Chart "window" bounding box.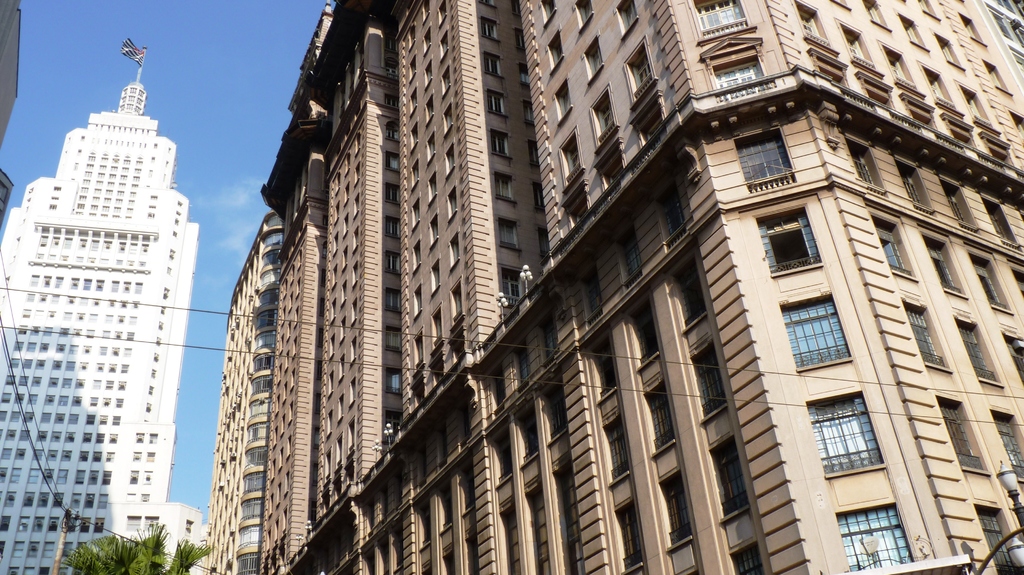
Charted: 825 398 886 481.
